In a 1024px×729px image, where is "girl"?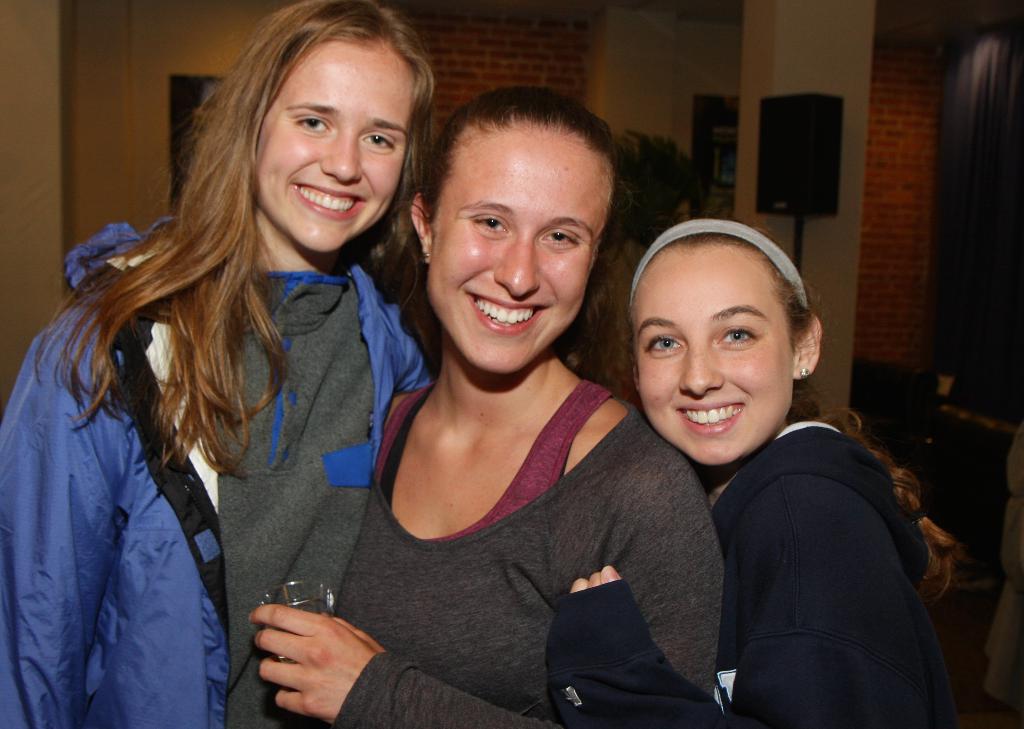
[x1=543, y1=207, x2=976, y2=728].
